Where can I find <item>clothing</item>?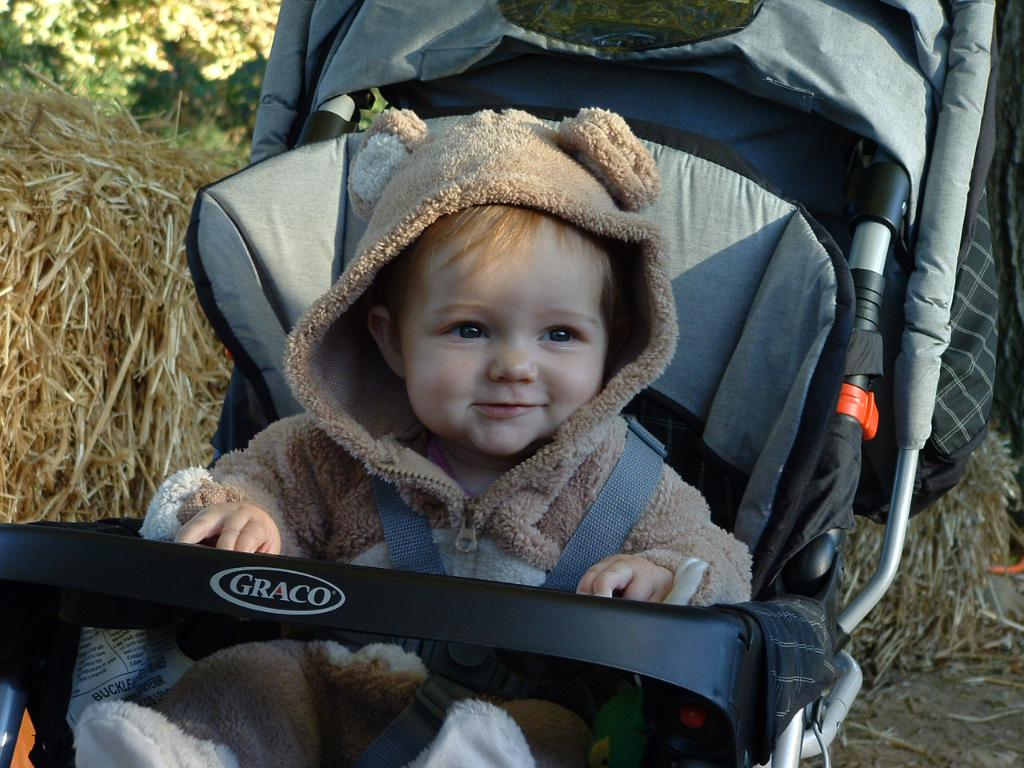
You can find it at x1=89, y1=129, x2=934, y2=749.
